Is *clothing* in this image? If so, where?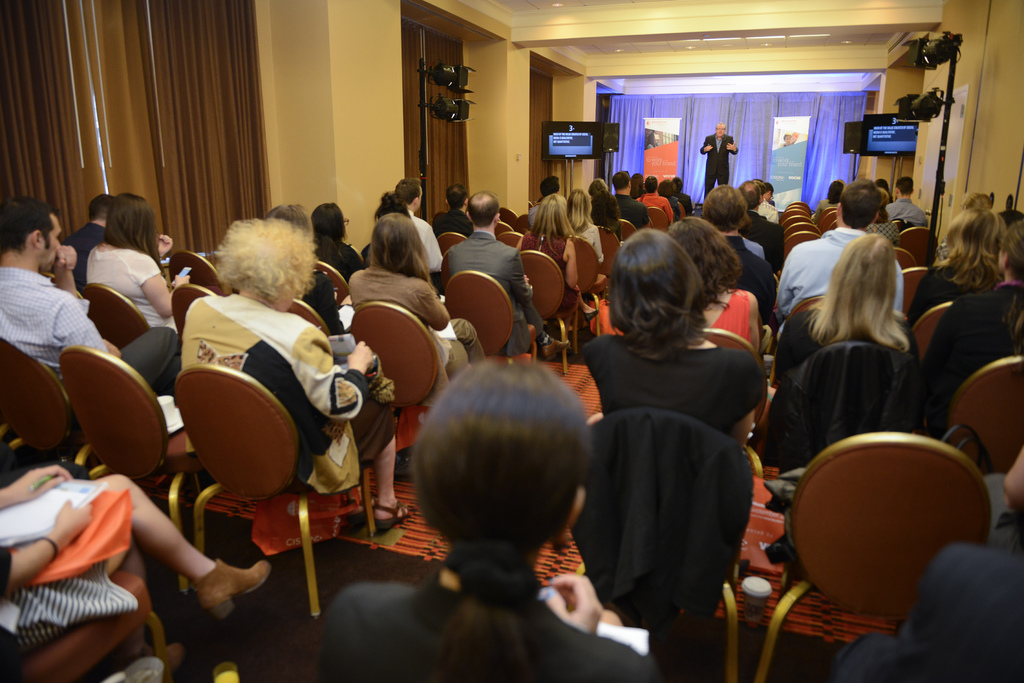
Yes, at Rect(84, 242, 178, 331).
